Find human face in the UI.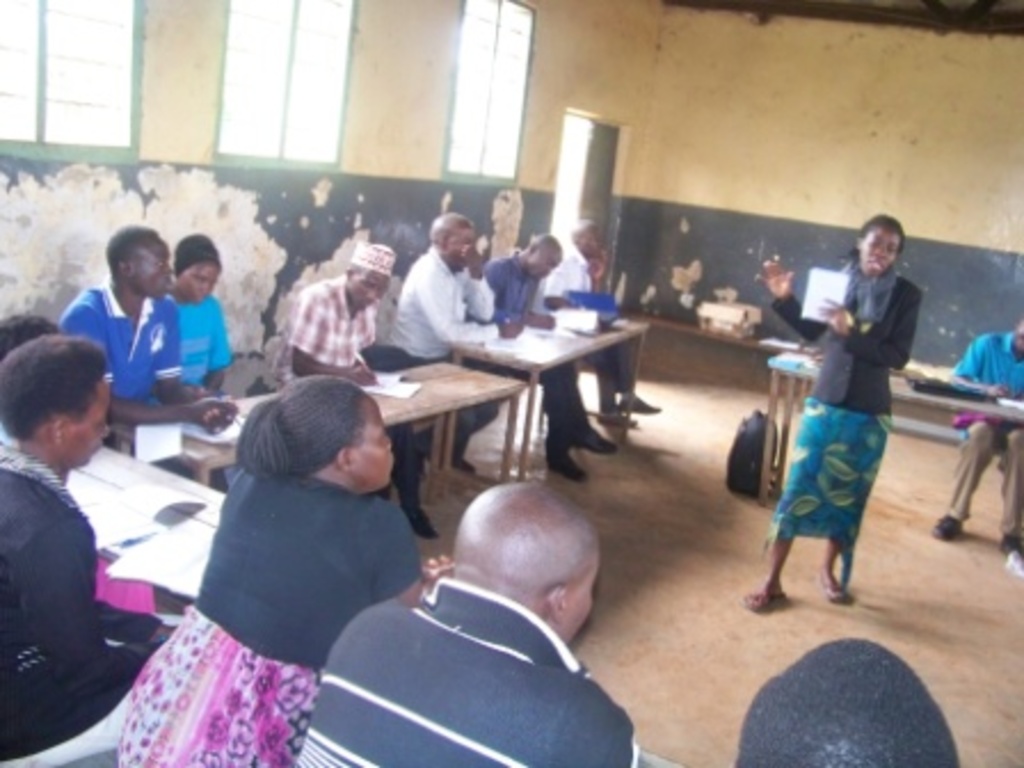
UI element at [x1=347, y1=274, x2=386, y2=311].
